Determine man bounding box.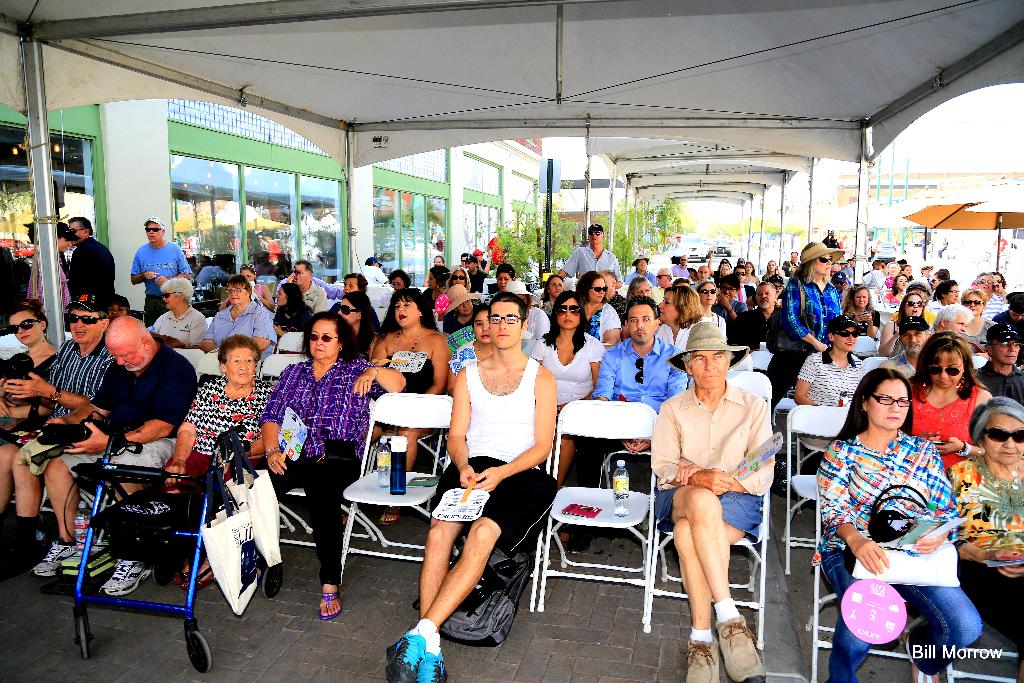
Determined: x1=65, y1=217, x2=122, y2=306.
